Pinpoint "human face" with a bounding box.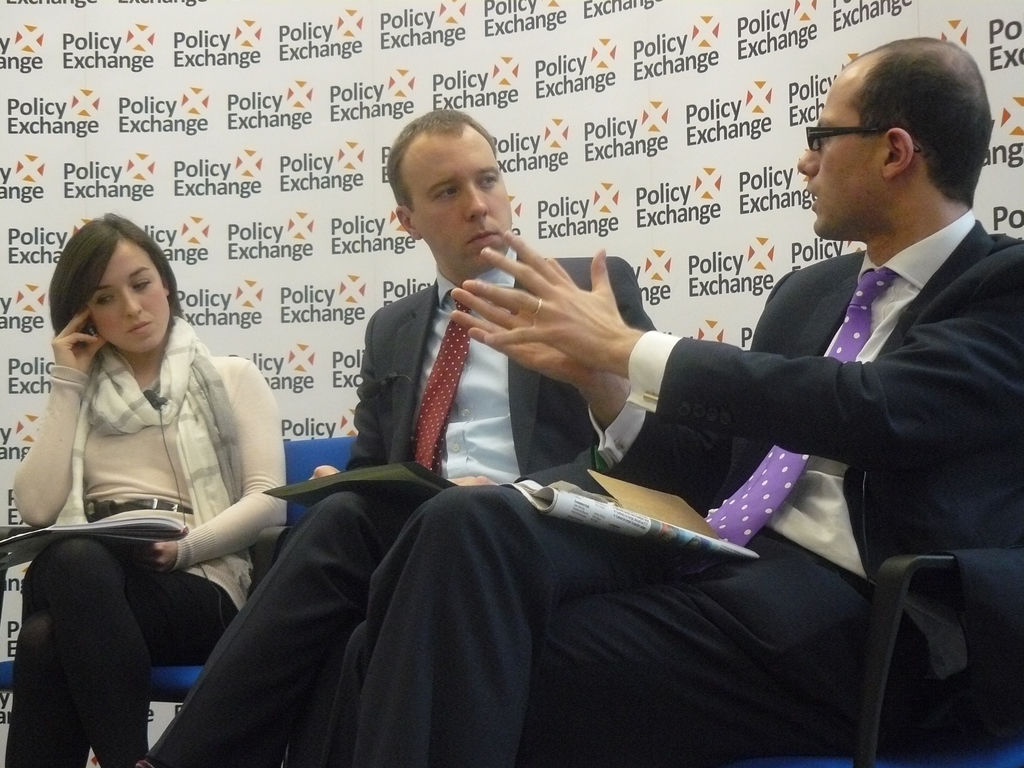
90:243:173:352.
